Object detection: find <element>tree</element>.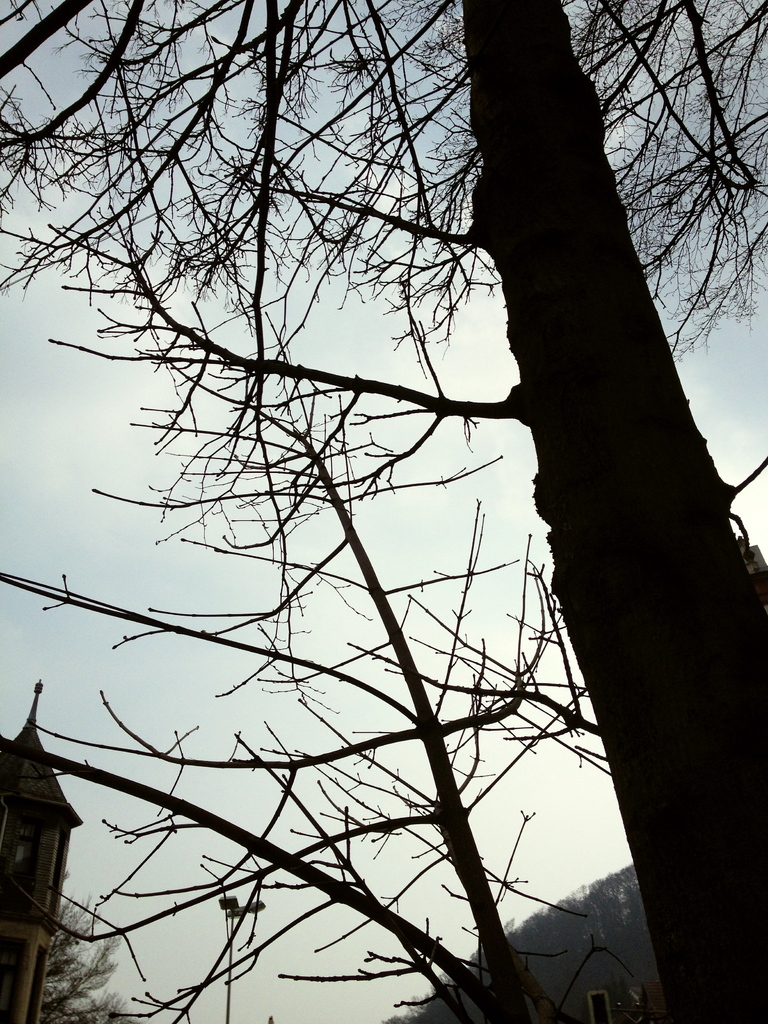
select_region(33, 878, 136, 1020).
